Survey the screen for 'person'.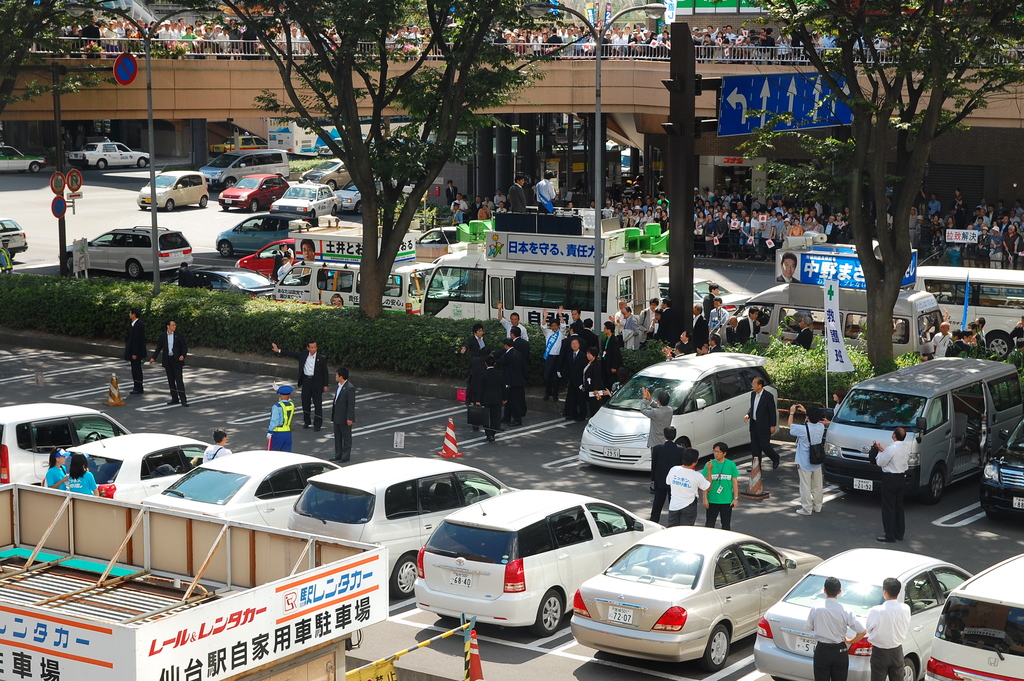
Survey found: (867, 425, 911, 539).
